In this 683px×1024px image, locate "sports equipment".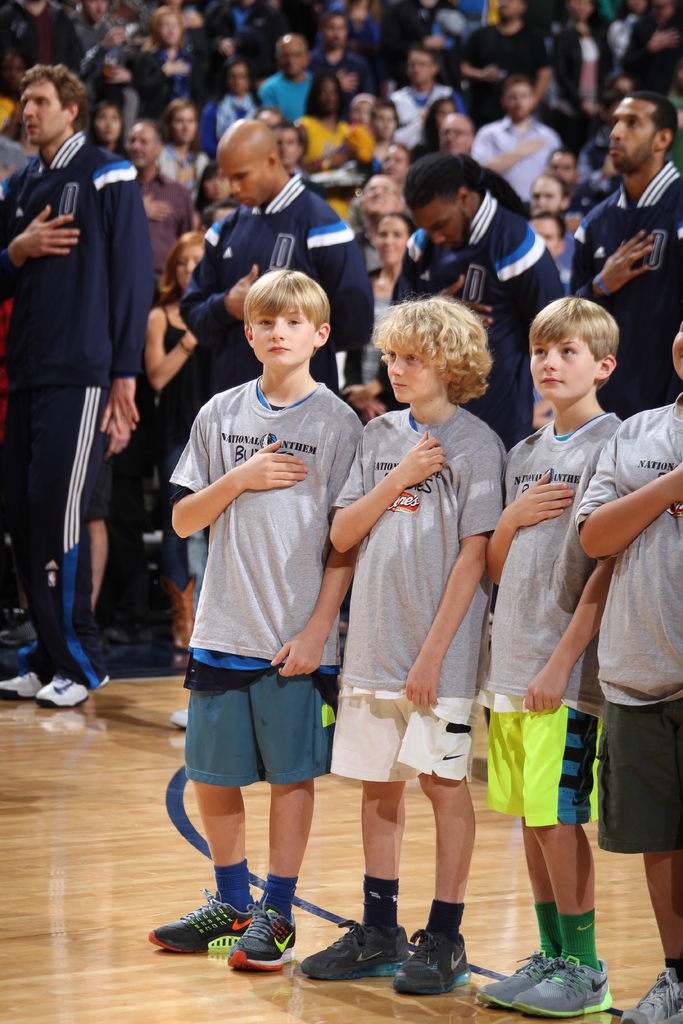
Bounding box: locate(299, 922, 411, 986).
